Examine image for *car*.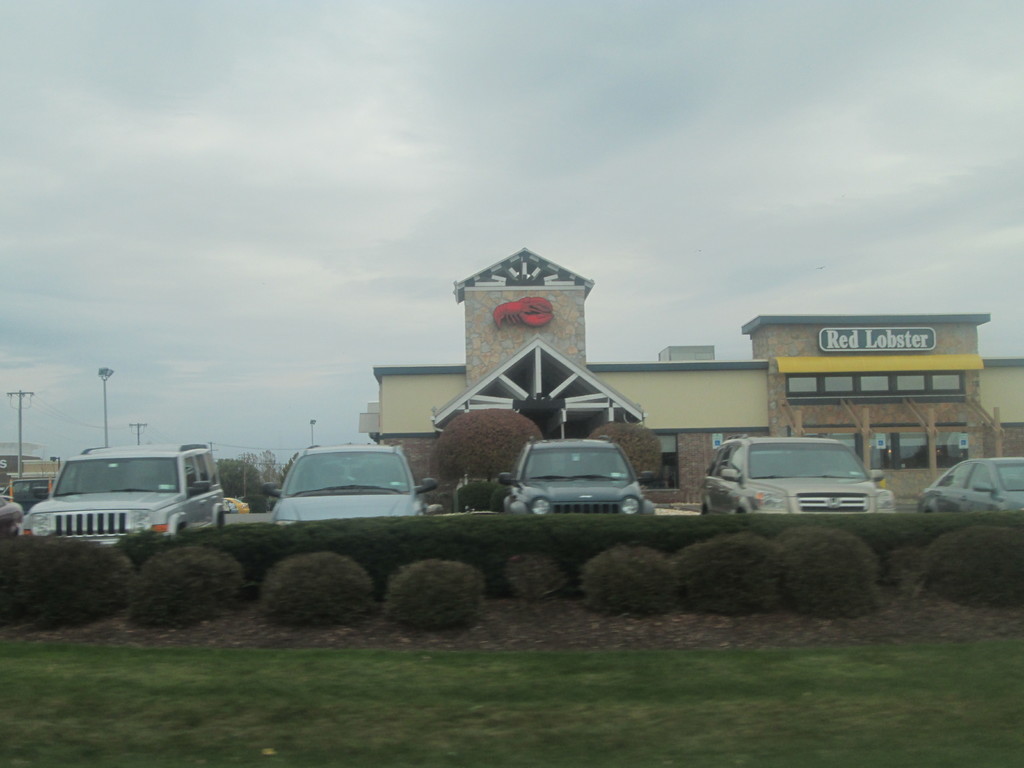
Examination result: rect(917, 454, 1023, 513).
